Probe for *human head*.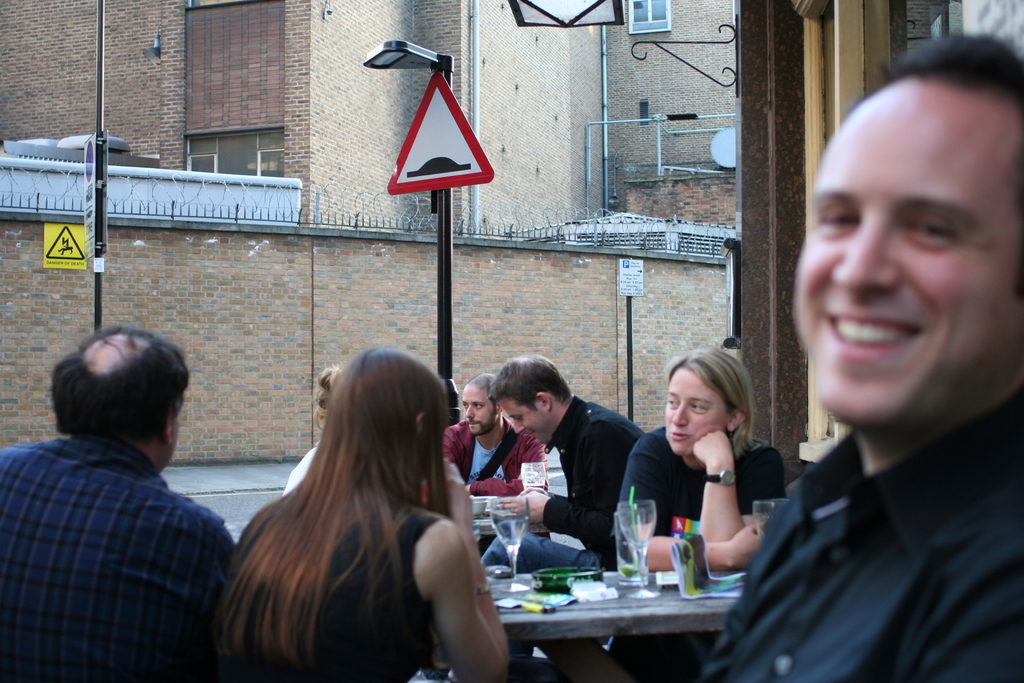
Probe result: Rect(334, 348, 451, 487).
